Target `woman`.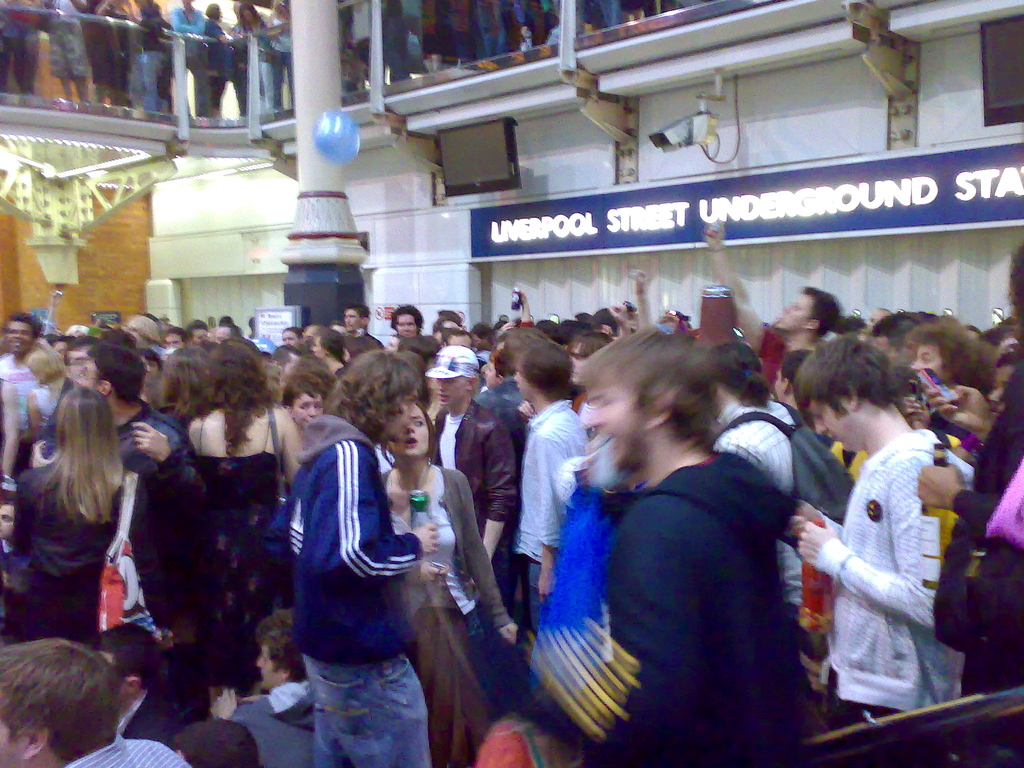
Target region: box=[233, 3, 274, 122].
